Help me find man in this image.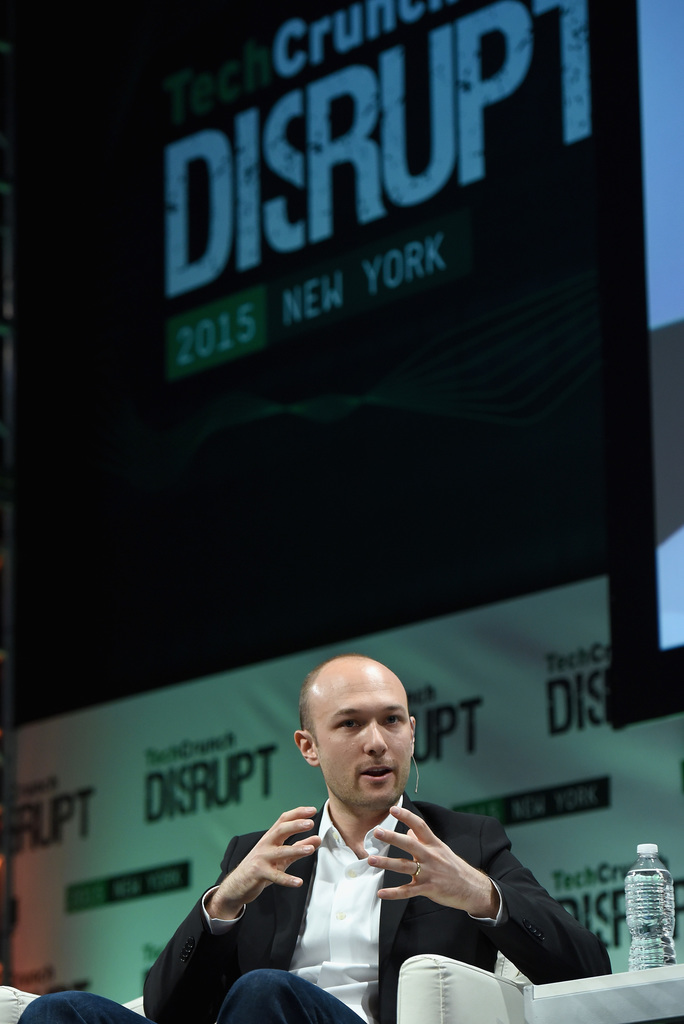
Found it: 19/651/612/1023.
